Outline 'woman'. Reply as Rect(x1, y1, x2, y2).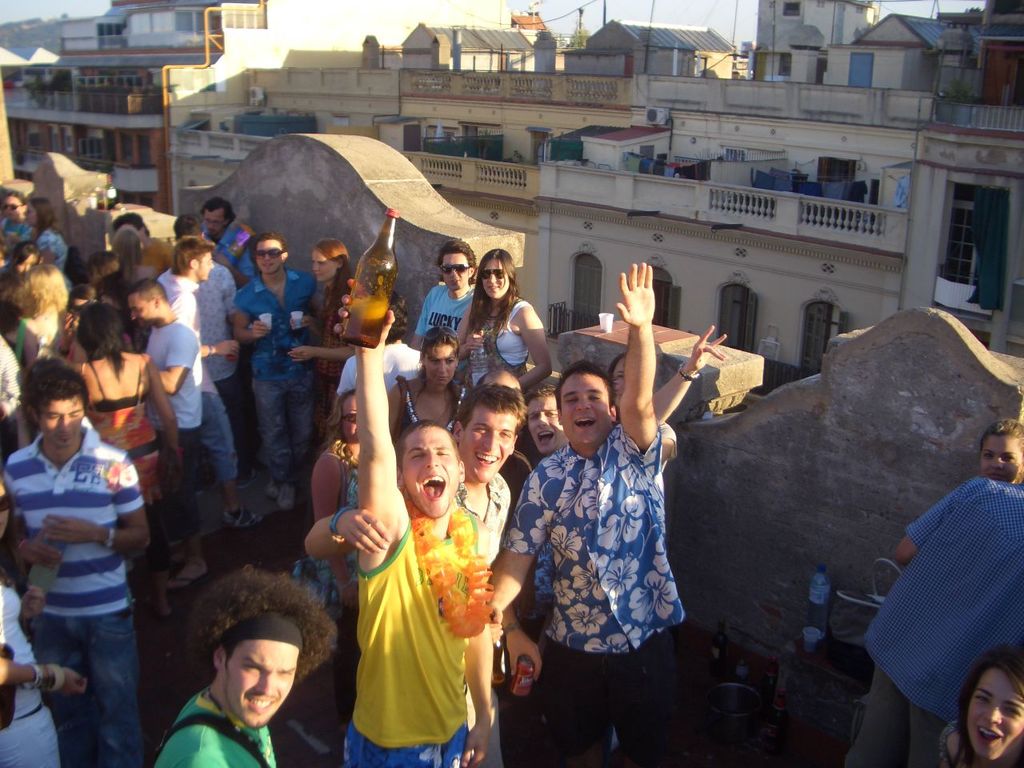
Rect(98, 230, 165, 328).
